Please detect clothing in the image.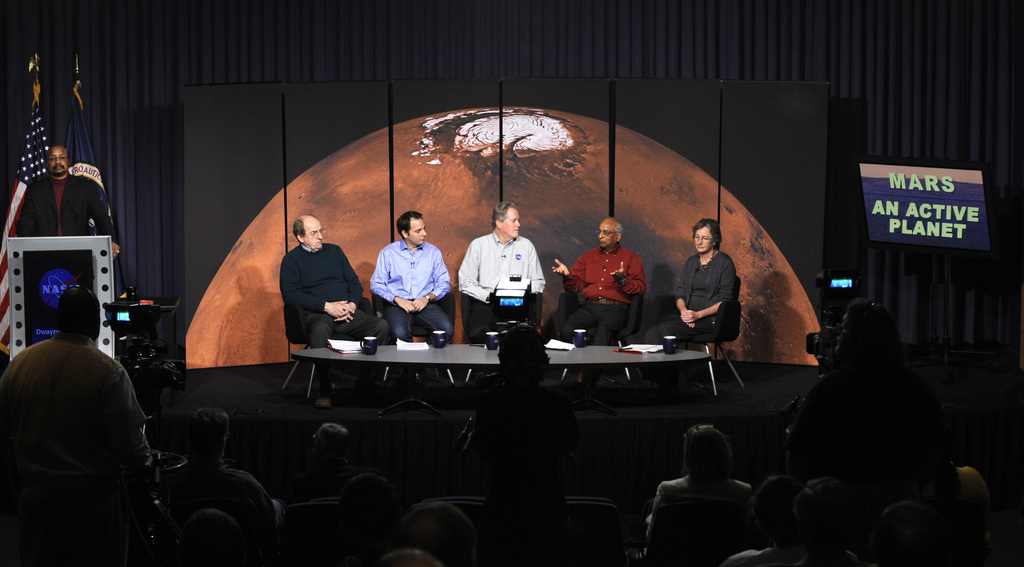
bbox=[372, 243, 453, 340].
